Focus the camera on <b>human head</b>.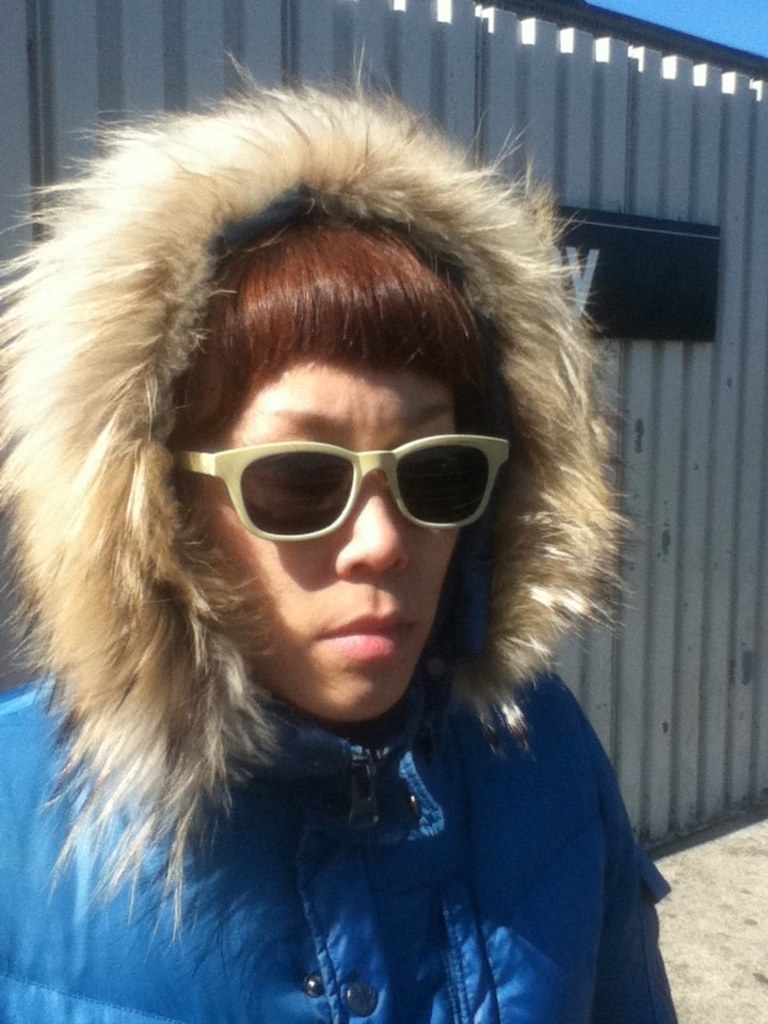
Focus region: crop(97, 101, 550, 683).
